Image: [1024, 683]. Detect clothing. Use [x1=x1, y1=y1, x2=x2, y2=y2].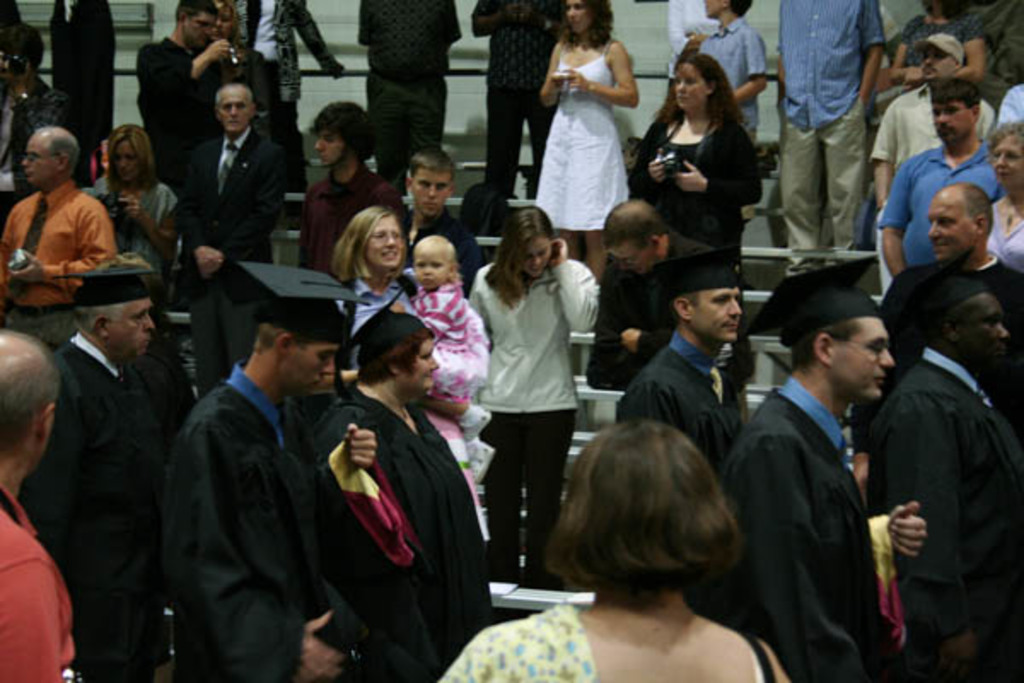
[x1=899, y1=14, x2=981, y2=79].
